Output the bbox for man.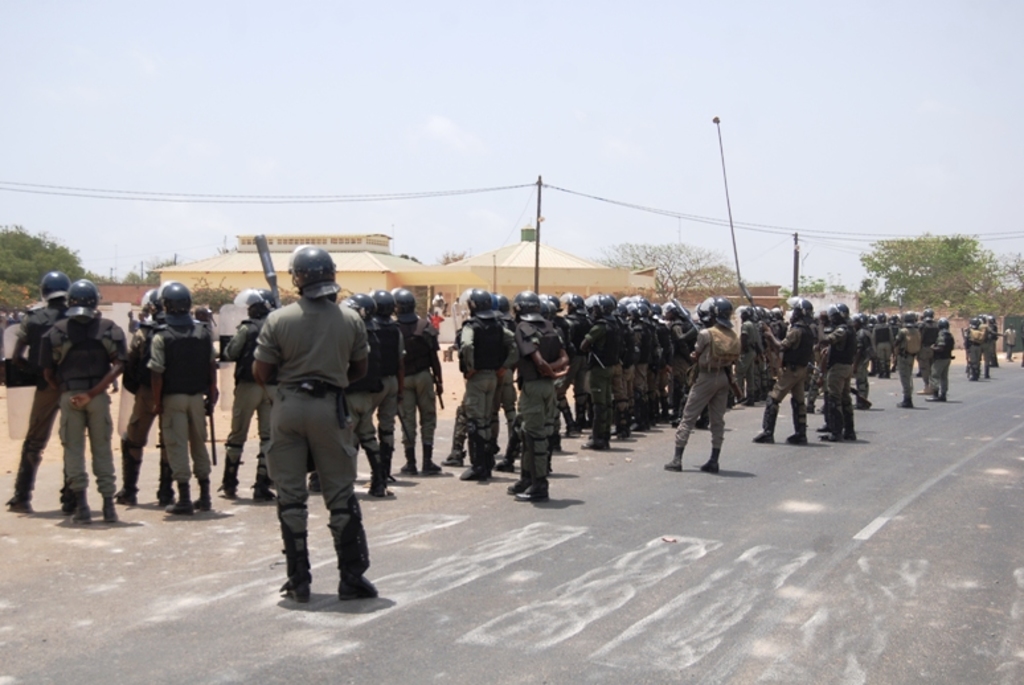
[0,267,78,517].
